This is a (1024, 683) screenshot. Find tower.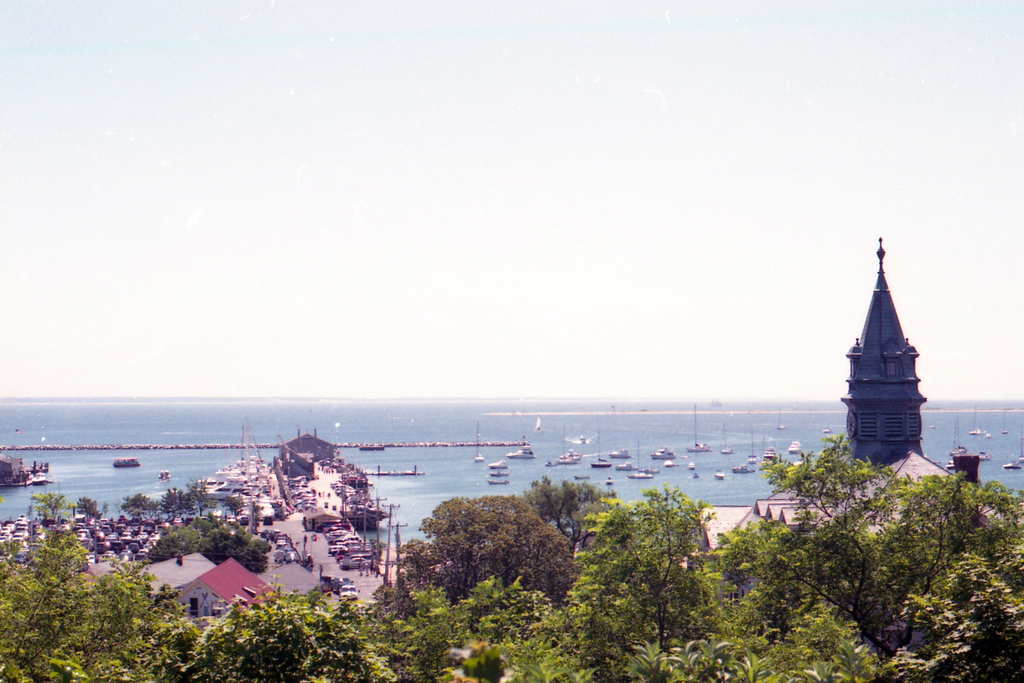
Bounding box: [823,240,928,457].
